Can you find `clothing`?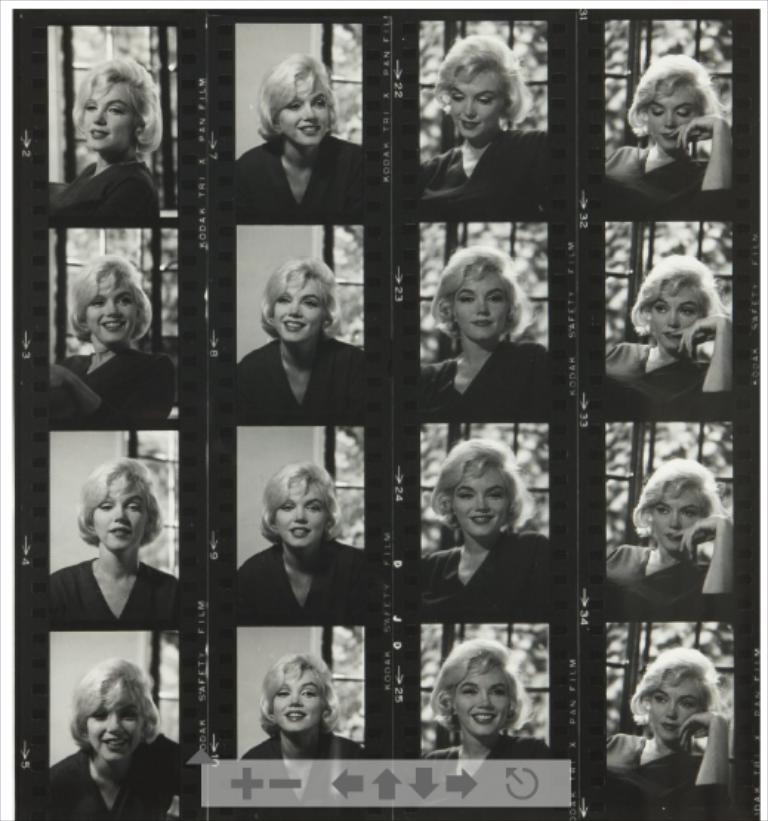
Yes, bounding box: 234 333 368 422.
